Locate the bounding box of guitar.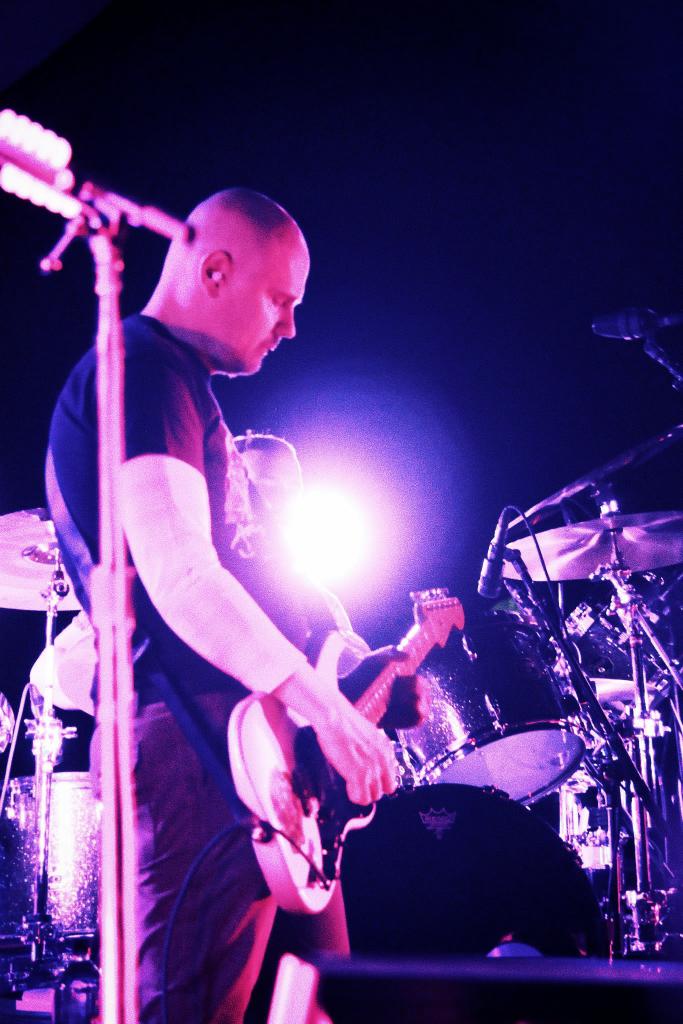
Bounding box: bbox=(200, 588, 533, 922).
